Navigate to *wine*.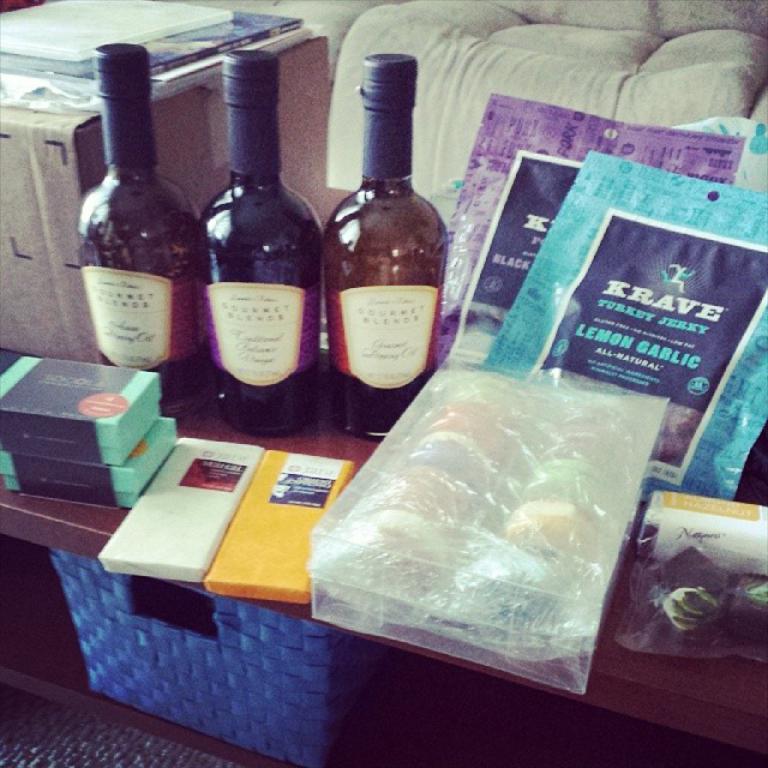
Navigation target: <box>79,41,212,426</box>.
